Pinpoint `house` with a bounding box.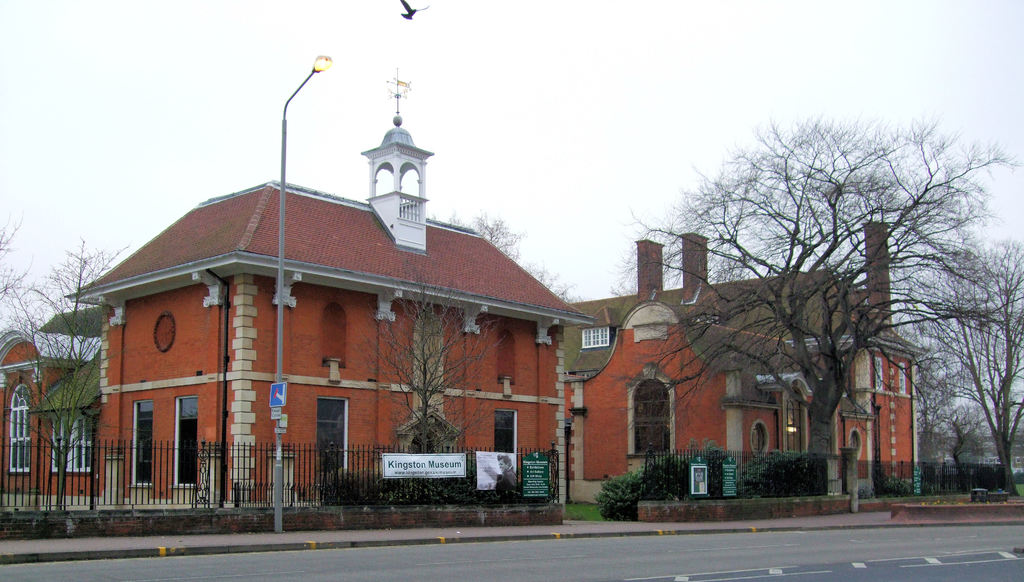
bbox=[0, 318, 94, 544].
